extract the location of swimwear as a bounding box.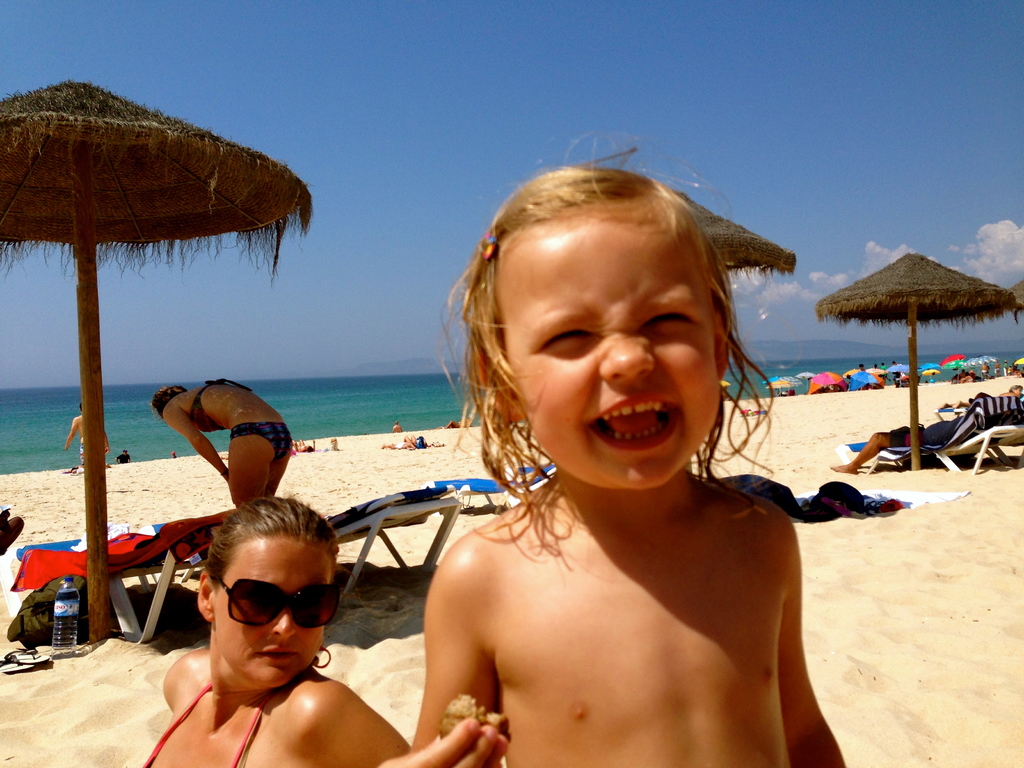
box(138, 671, 270, 767).
